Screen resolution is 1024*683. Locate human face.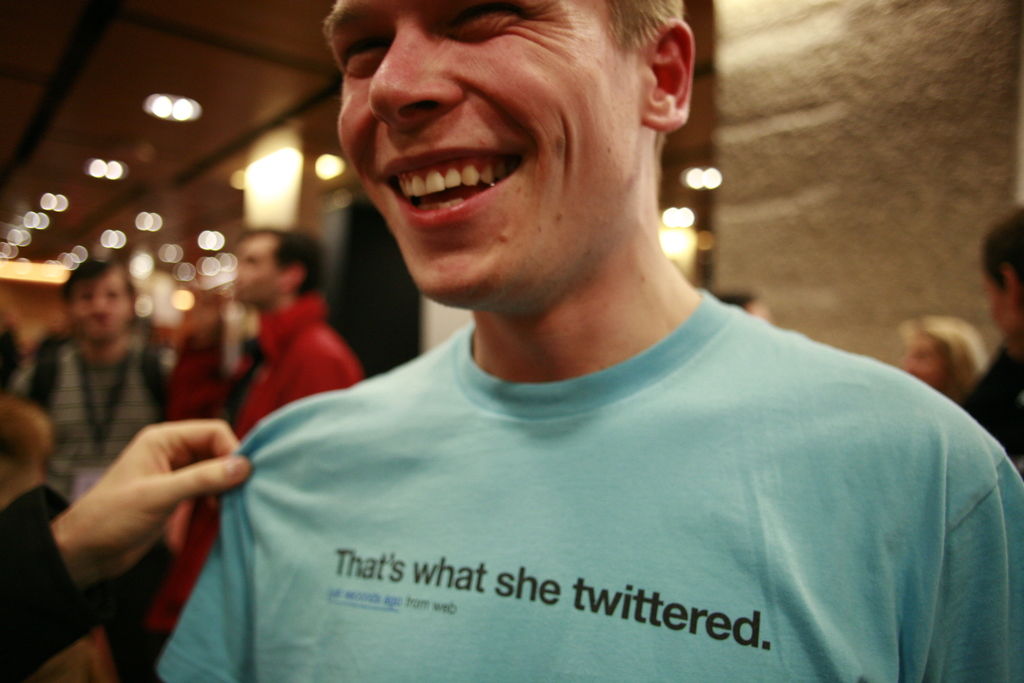
900 339 947 388.
